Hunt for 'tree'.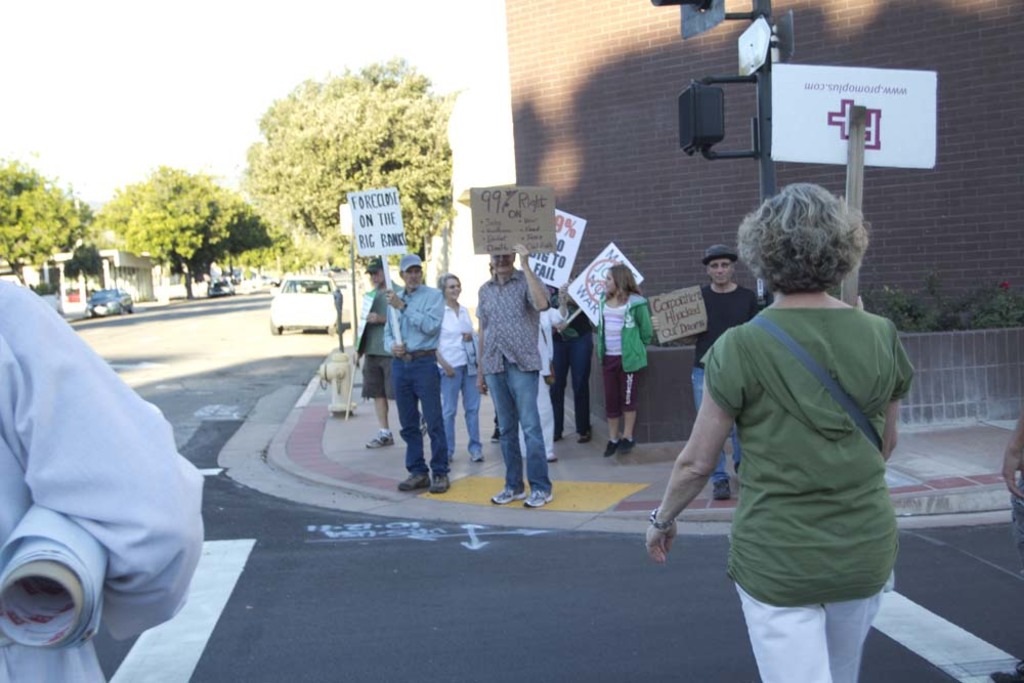
Hunted down at select_region(94, 161, 239, 299).
